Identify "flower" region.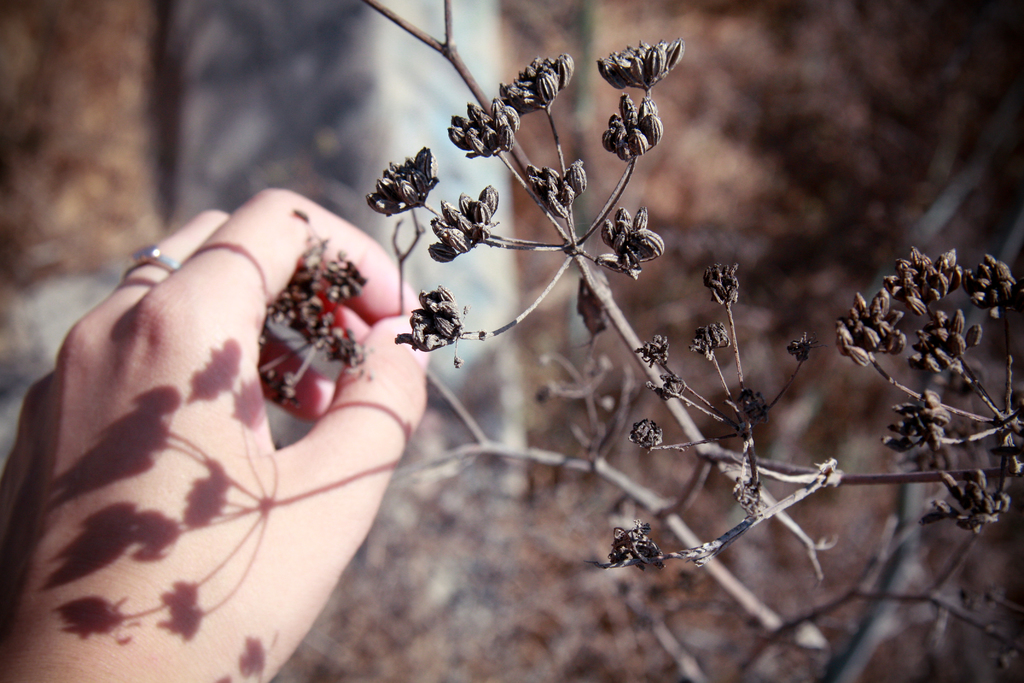
Region: x1=404 y1=279 x2=469 y2=360.
